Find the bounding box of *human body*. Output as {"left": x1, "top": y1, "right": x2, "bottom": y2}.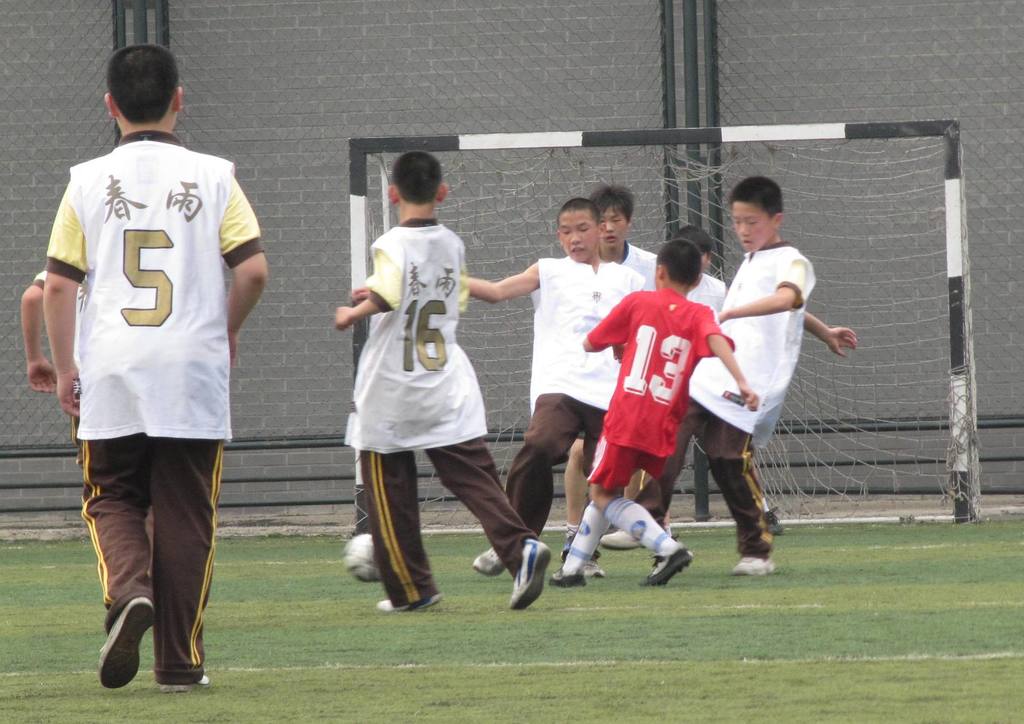
{"left": 332, "top": 170, "right": 511, "bottom": 648}.
